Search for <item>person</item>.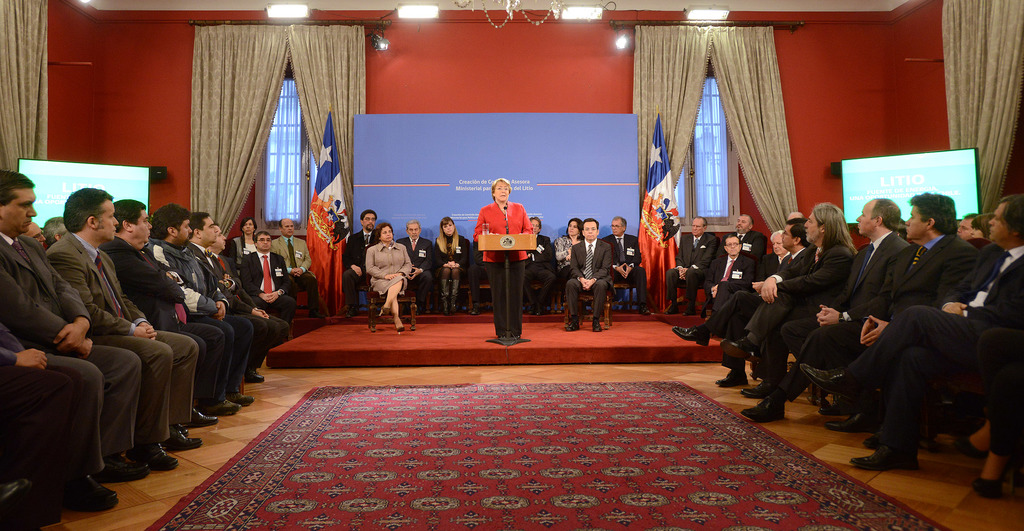
Found at 435, 216, 468, 315.
